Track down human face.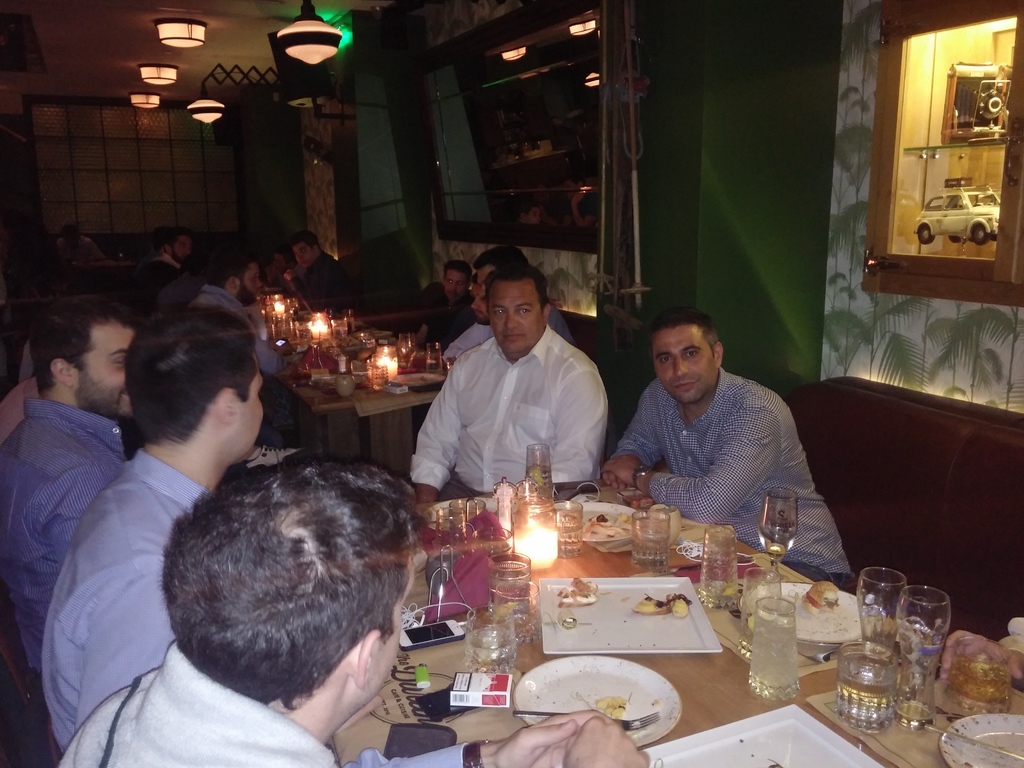
Tracked to [left=488, top=278, right=544, bottom=364].
